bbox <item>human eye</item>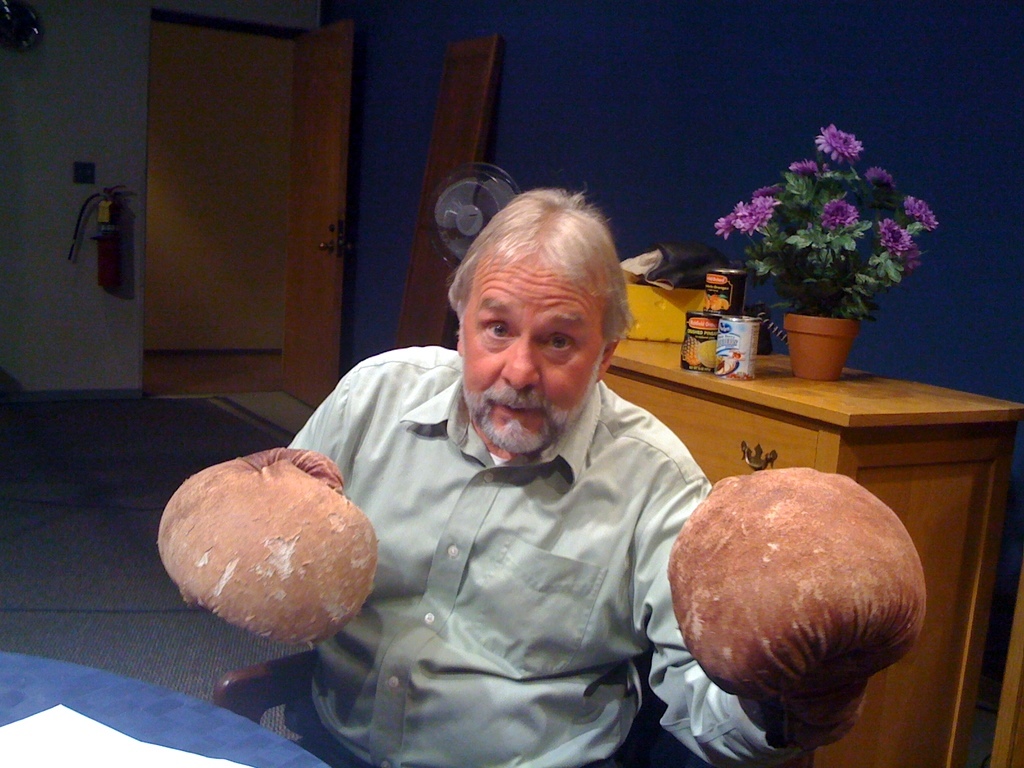
477 319 517 341
